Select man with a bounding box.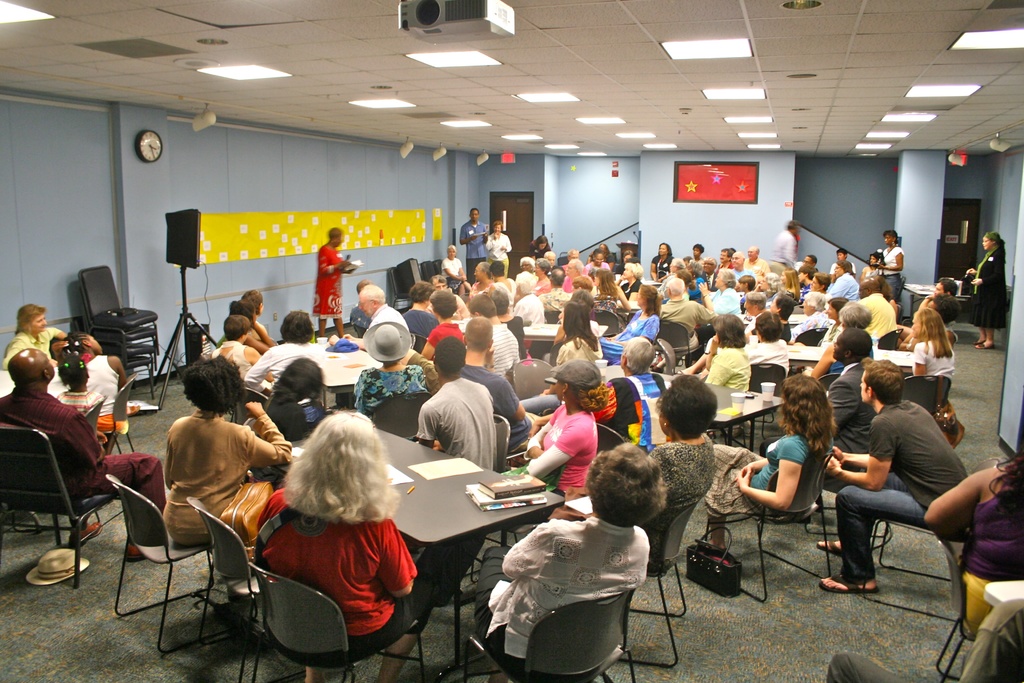
bbox(348, 279, 371, 335).
